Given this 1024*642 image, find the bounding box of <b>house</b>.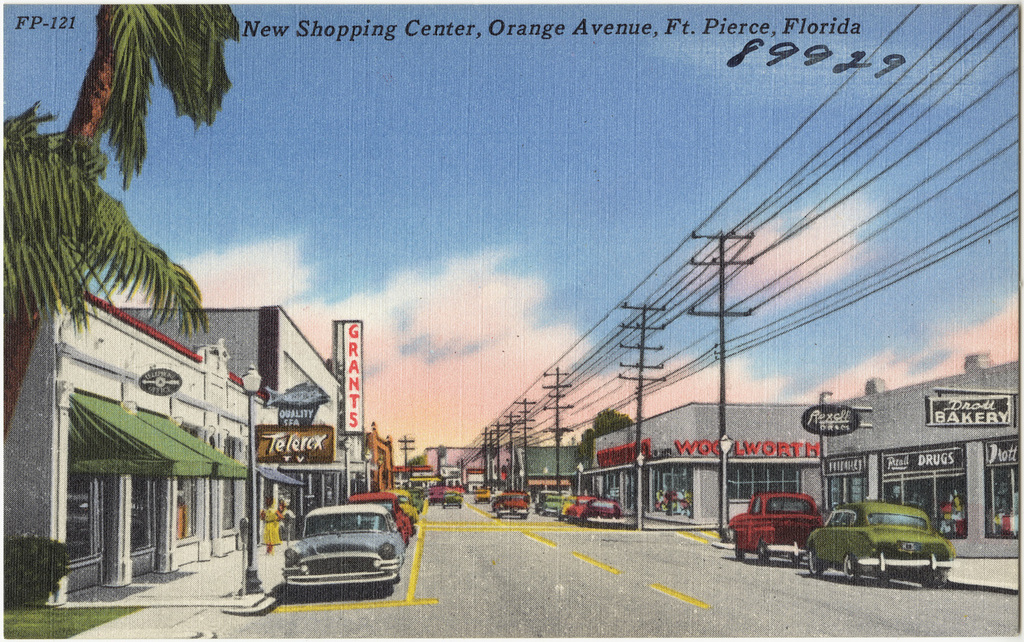
box(116, 300, 338, 544).
